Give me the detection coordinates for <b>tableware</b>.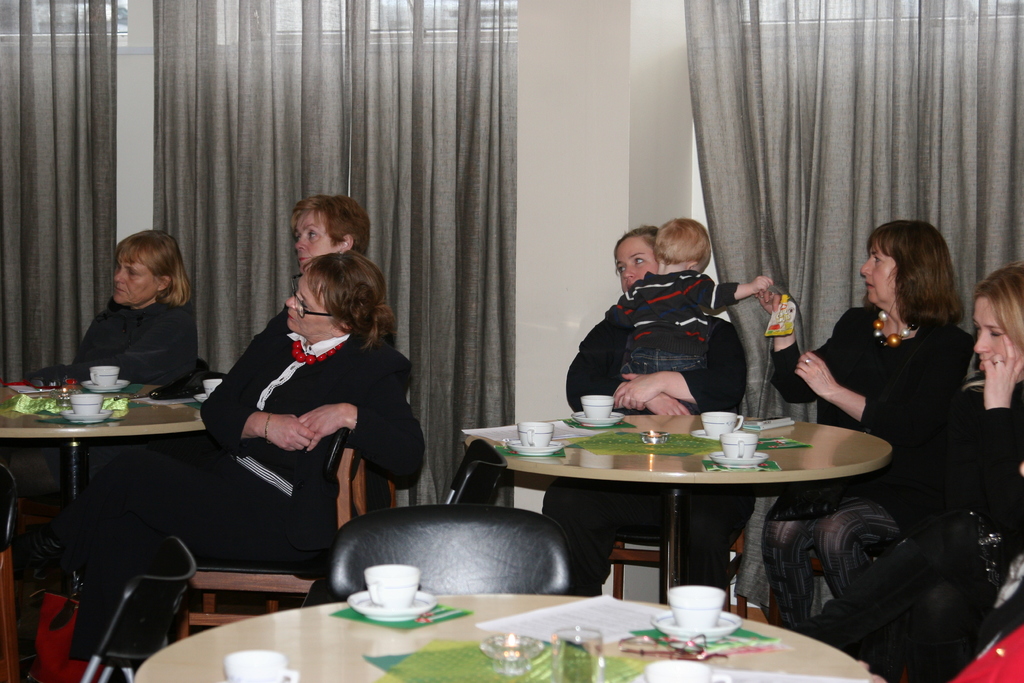
<region>690, 410, 741, 440</region>.
